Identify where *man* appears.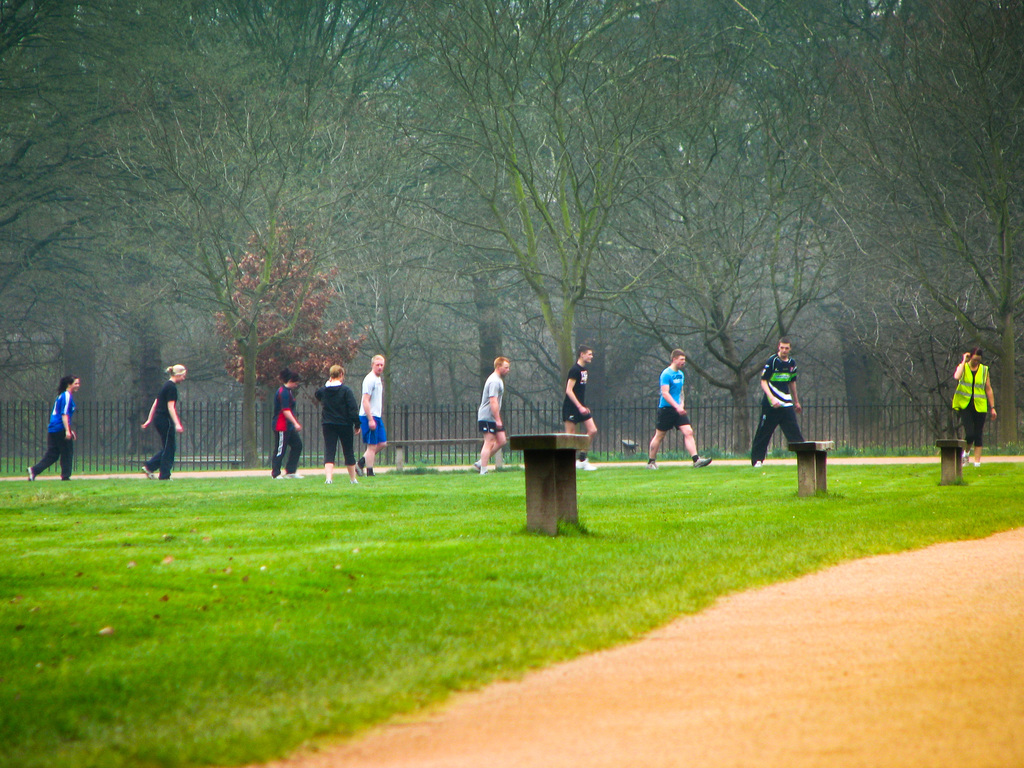
Appears at (x1=559, y1=345, x2=598, y2=468).
